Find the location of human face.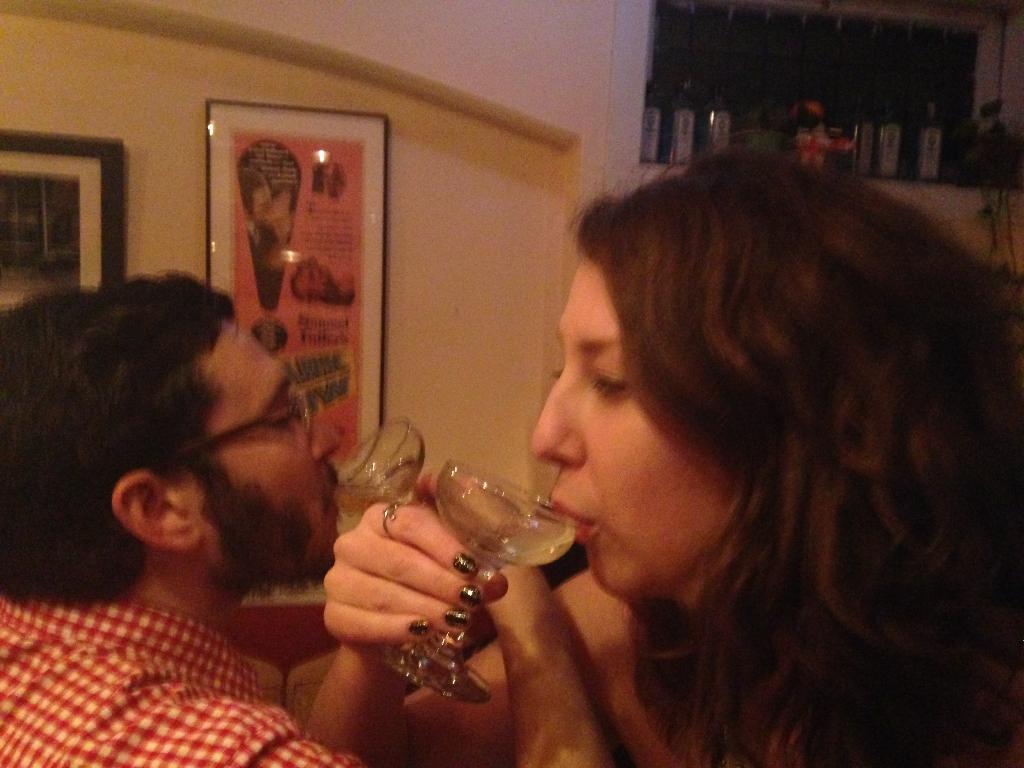
Location: [x1=529, y1=254, x2=740, y2=610].
